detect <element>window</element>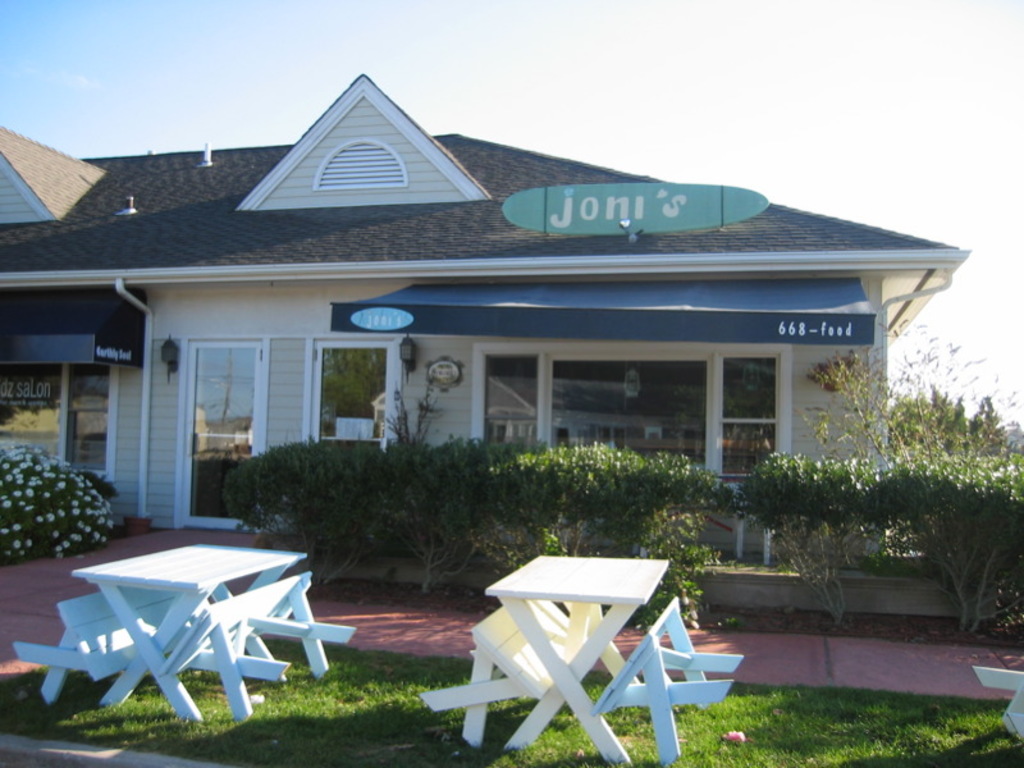
bbox=[301, 342, 371, 443]
